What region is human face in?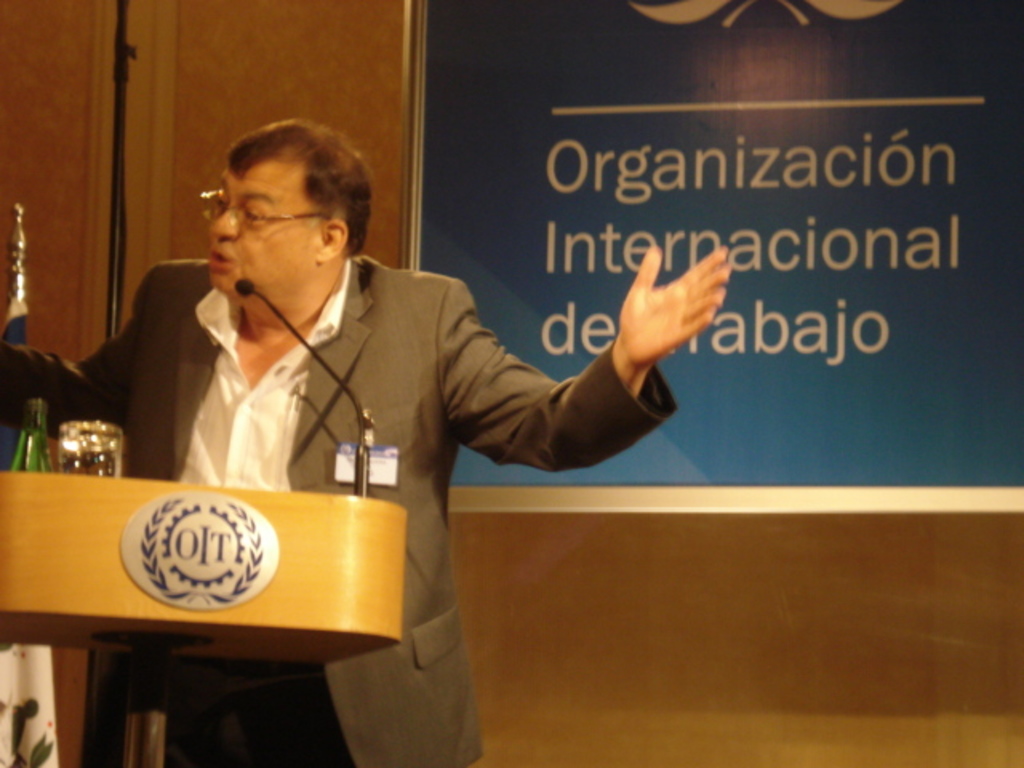
<box>210,163,317,296</box>.
